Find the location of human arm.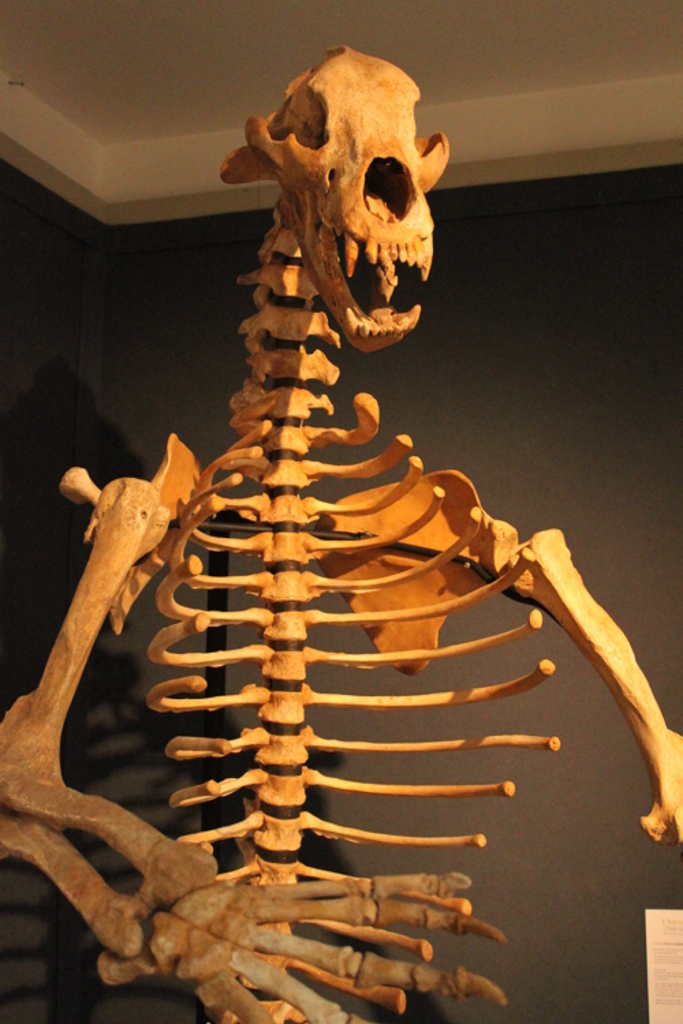
Location: locate(0, 475, 470, 1021).
